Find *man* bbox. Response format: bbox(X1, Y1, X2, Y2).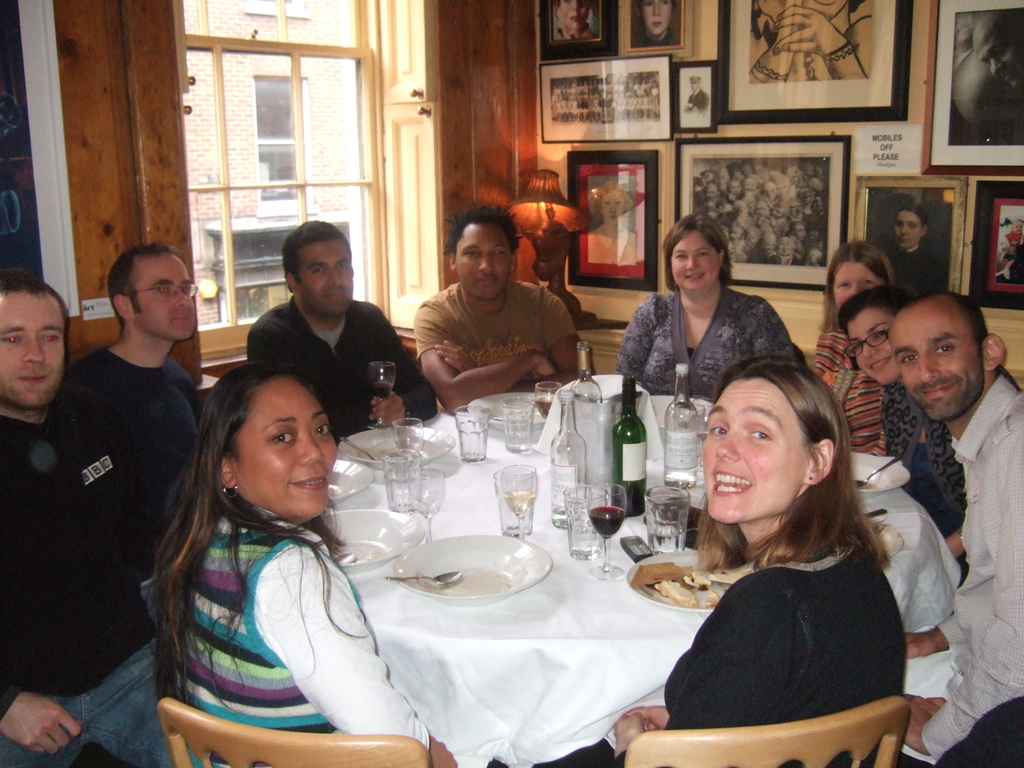
bbox(886, 291, 1023, 767).
